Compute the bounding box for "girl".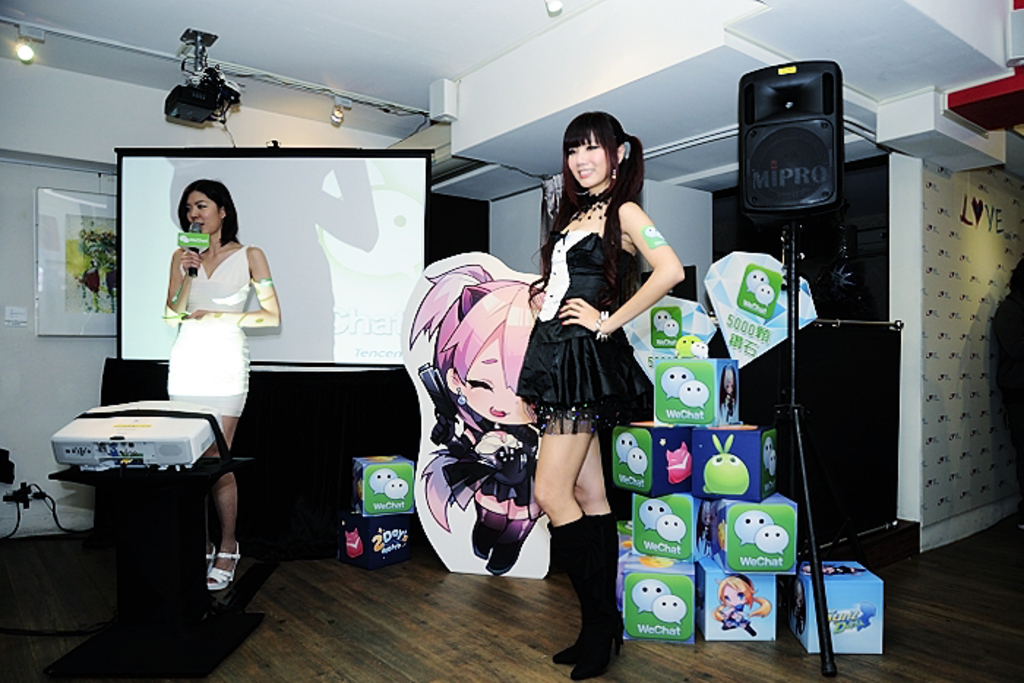
(x1=407, y1=259, x2=544, y2=584).
